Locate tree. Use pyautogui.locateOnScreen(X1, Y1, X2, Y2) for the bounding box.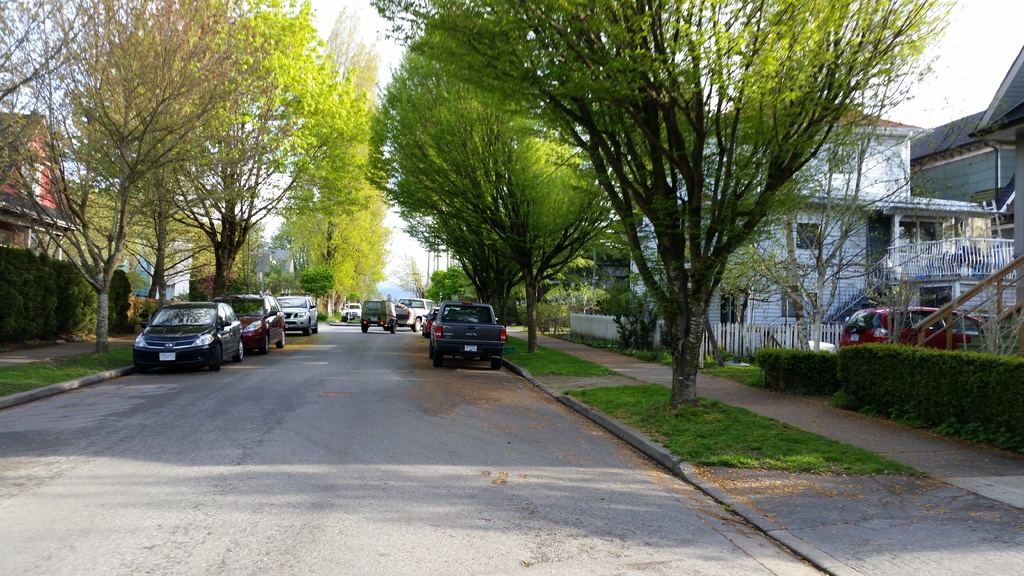
pyautogui.locateOnScreen(351, 12, 624, 362).
